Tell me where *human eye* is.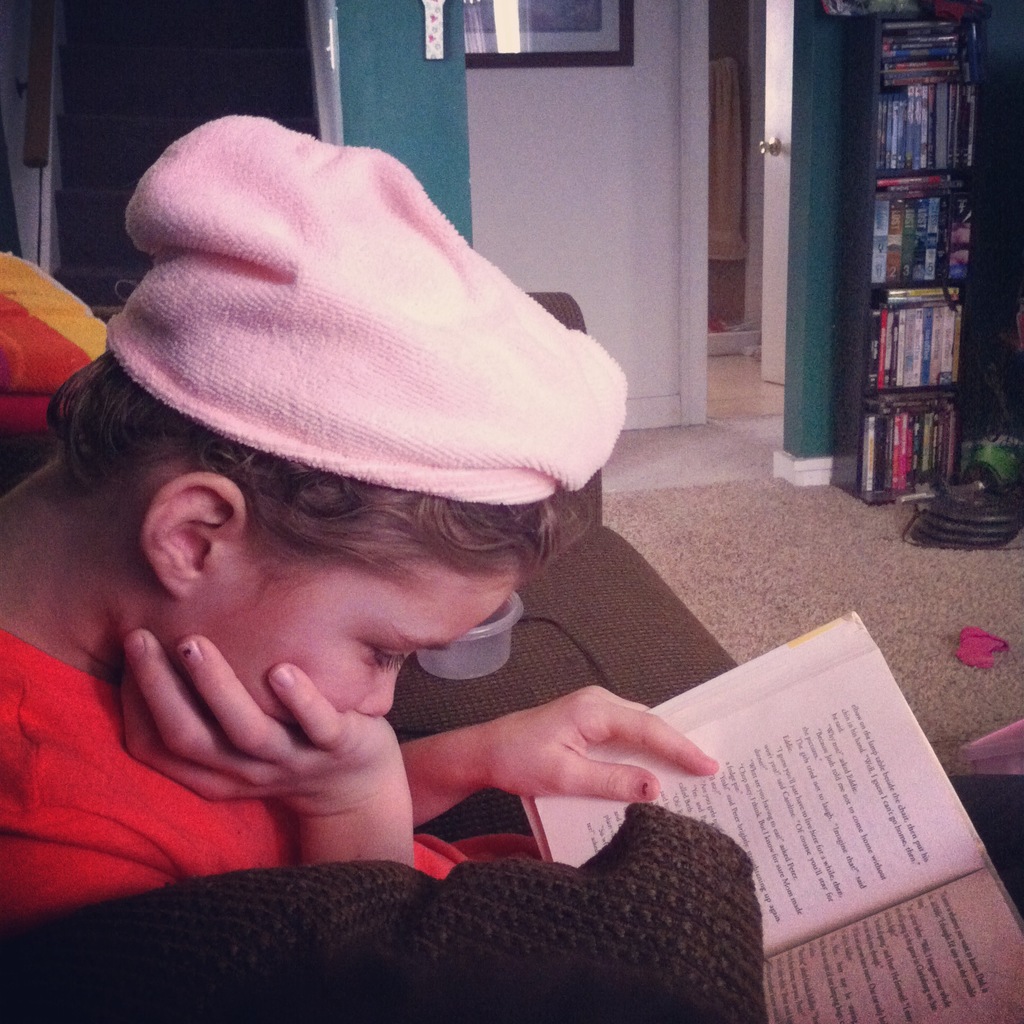
*human eye* is at 358,637,412,673.
